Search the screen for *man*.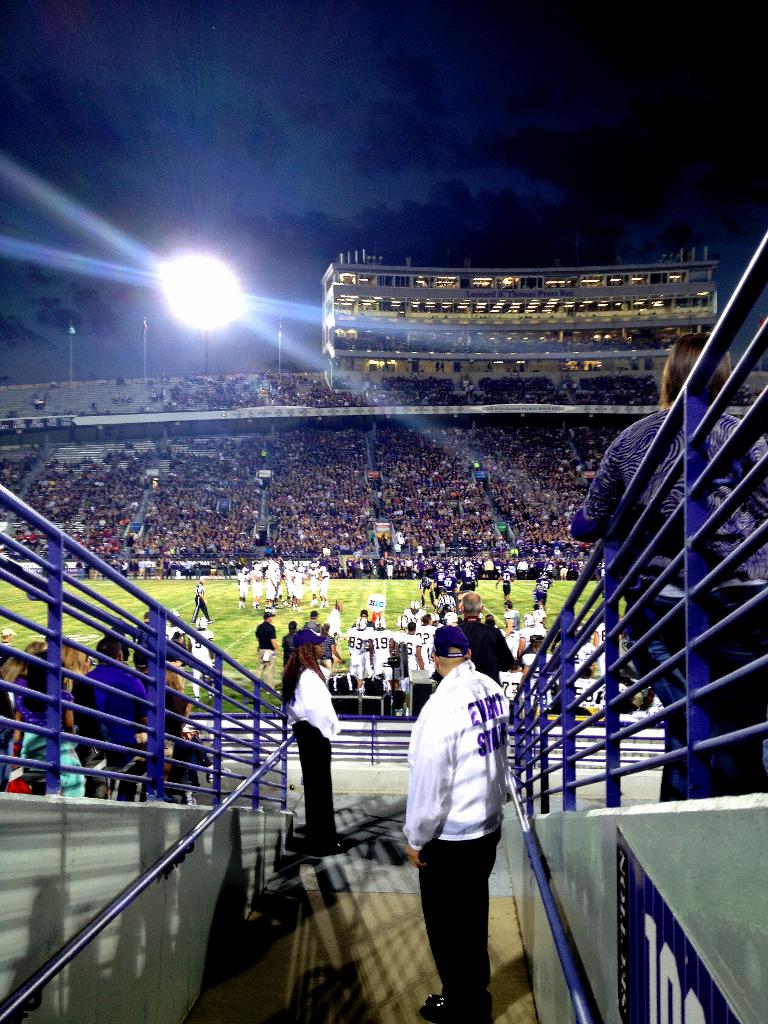
Found at 399:623:531:1019.
